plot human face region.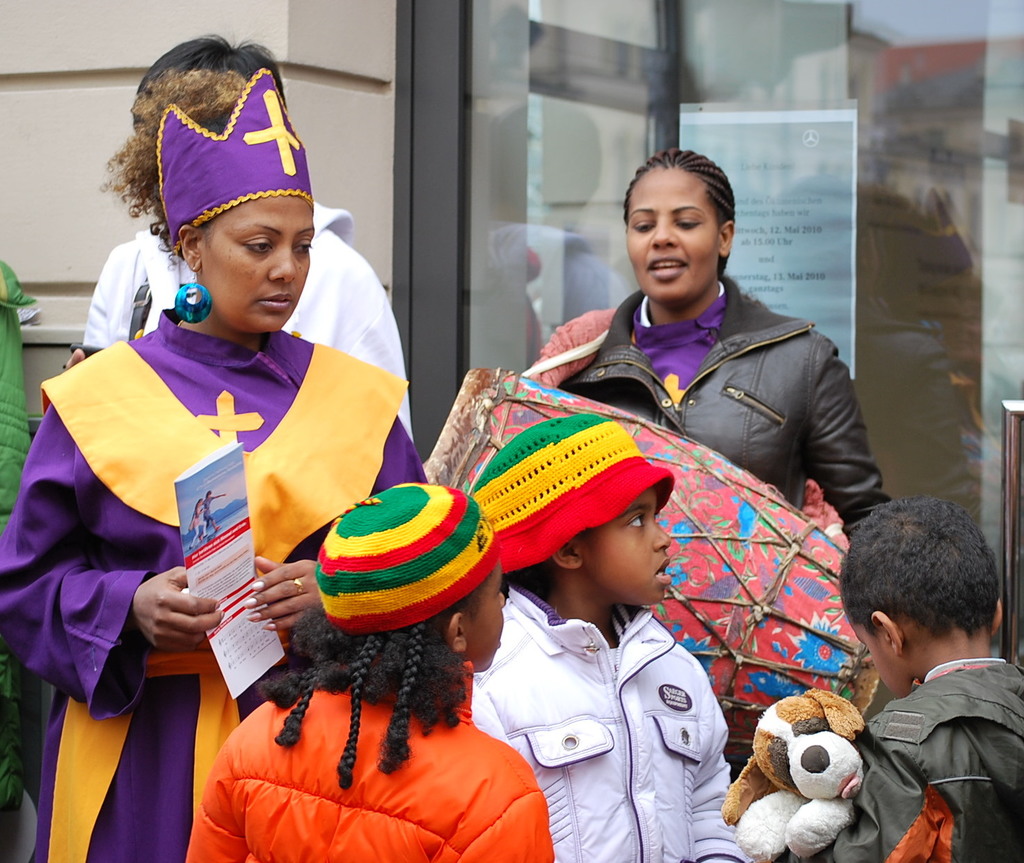
Plotted at region(468, 565, 505, 670).
